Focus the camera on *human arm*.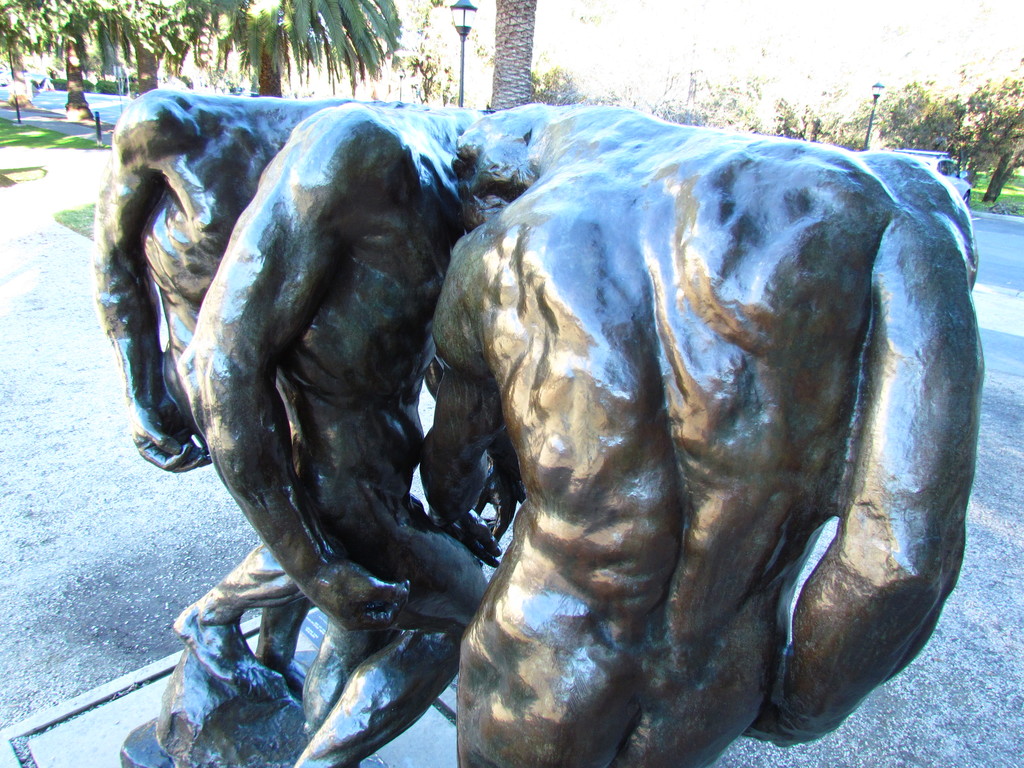
Focus region: [left=415, top=225, right=511, bottom=566].
